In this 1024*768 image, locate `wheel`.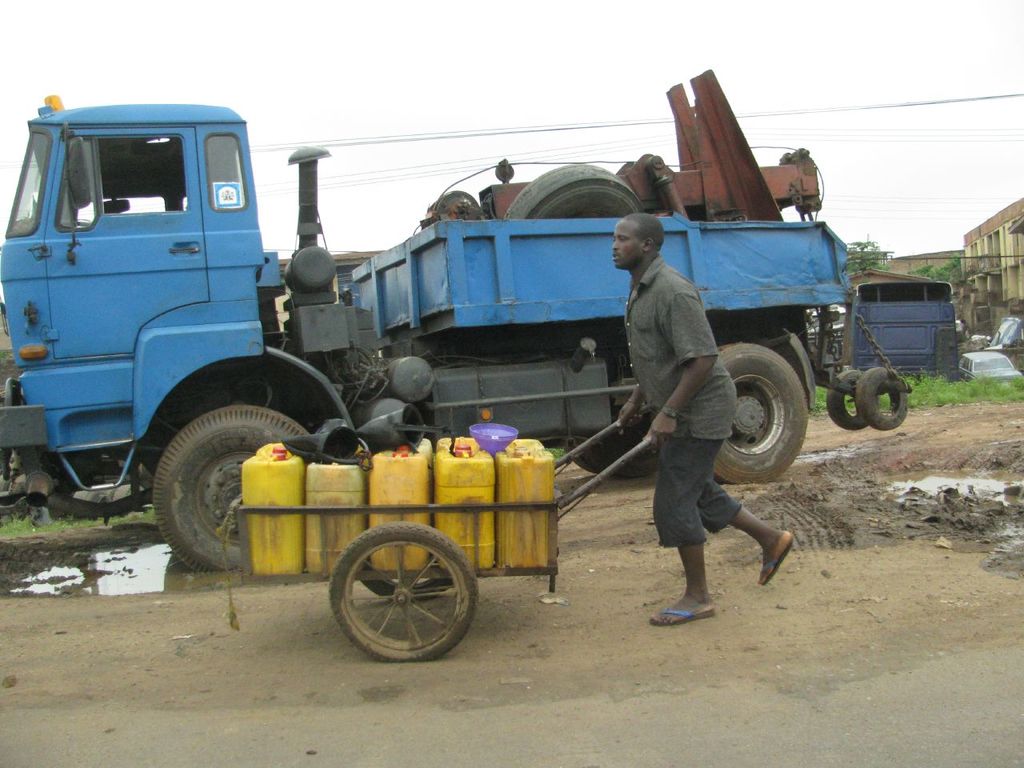
Bounding box: (left=858, top=366, right=908, bottom=429).
